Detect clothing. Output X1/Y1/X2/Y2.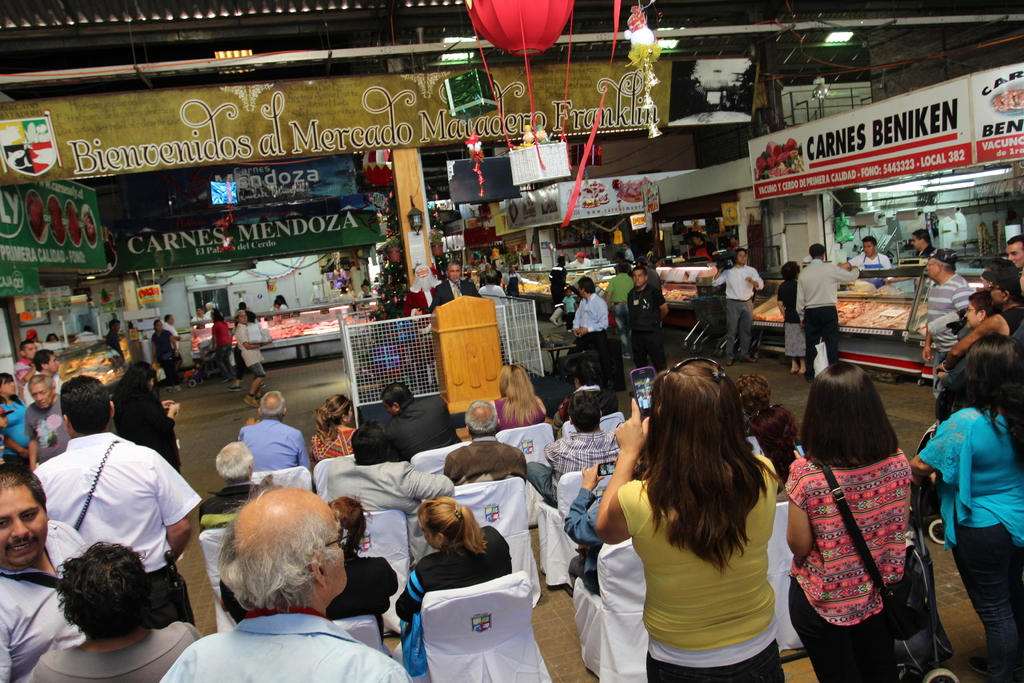
911/247/935/256.
